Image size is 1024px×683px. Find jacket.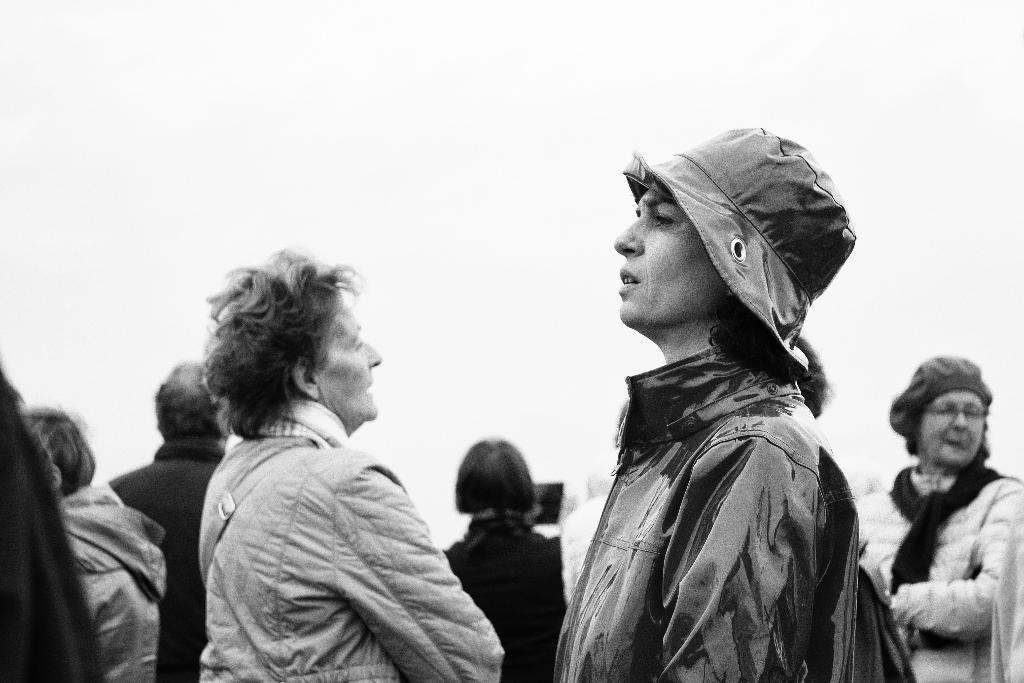
detection(553, 343, 858, 682).
